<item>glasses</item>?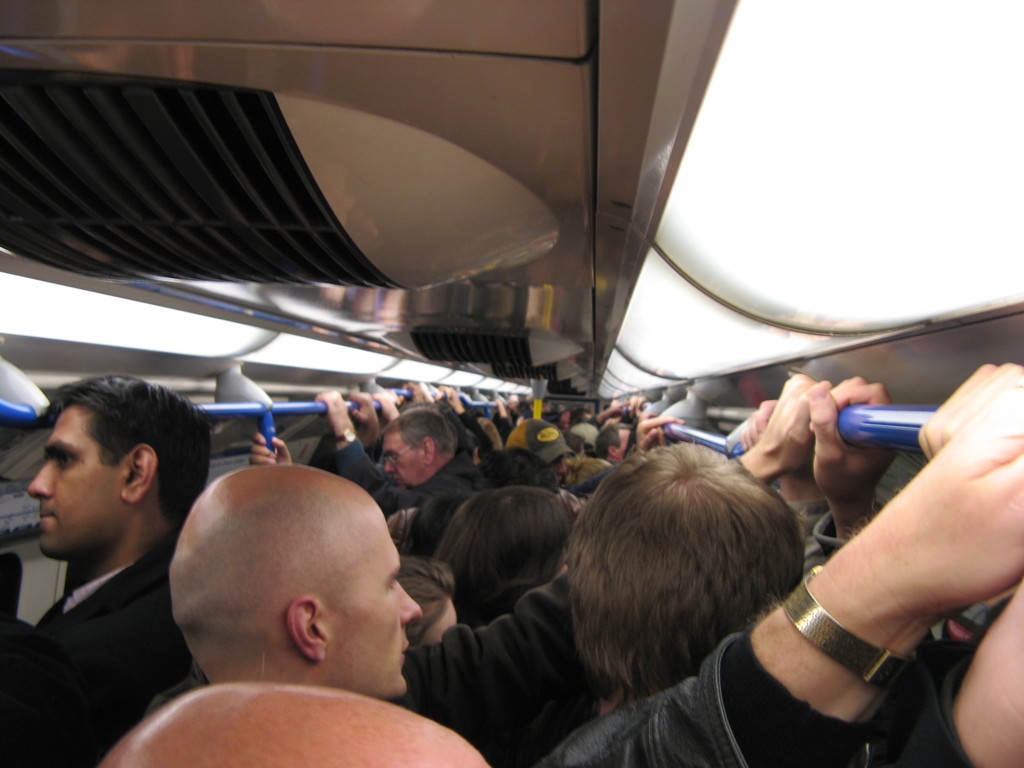
x1=381, y1=445, x2=413, y2=465
